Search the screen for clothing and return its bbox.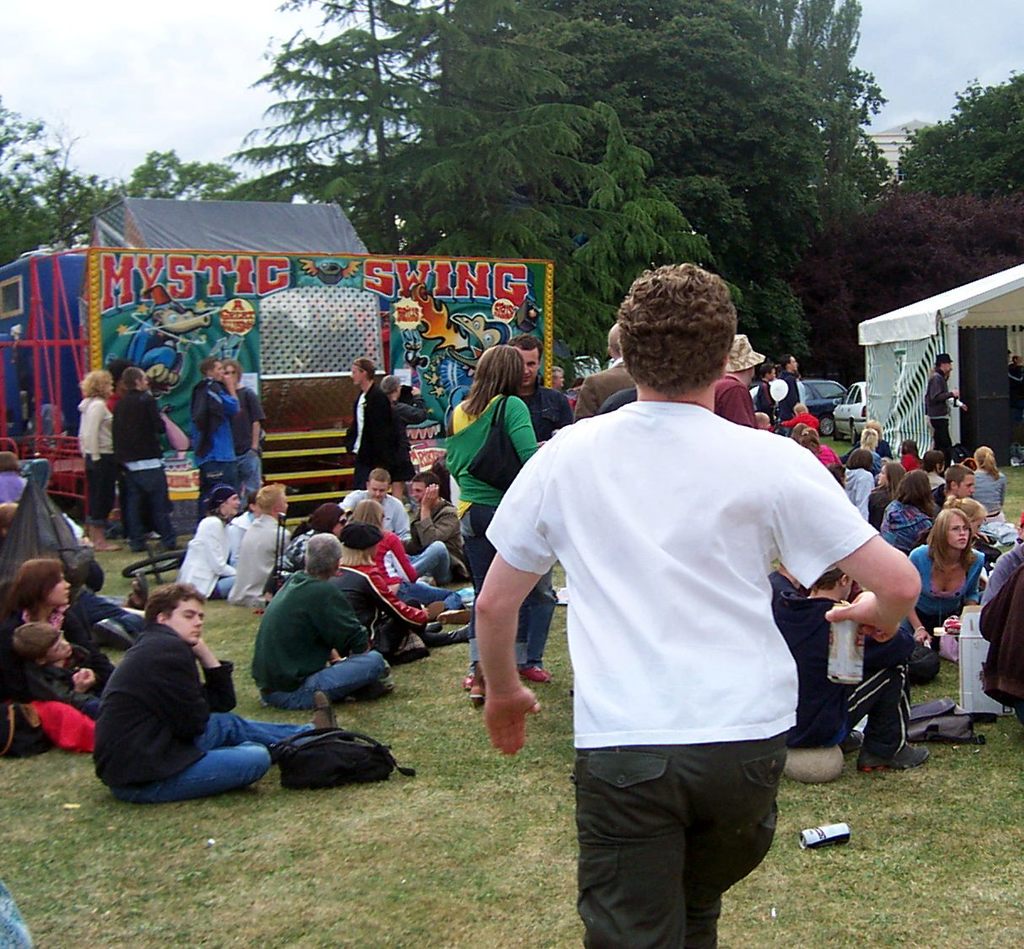
Found: {"left": 921, "top": 366, "right": 957, "bottom": 460}.
